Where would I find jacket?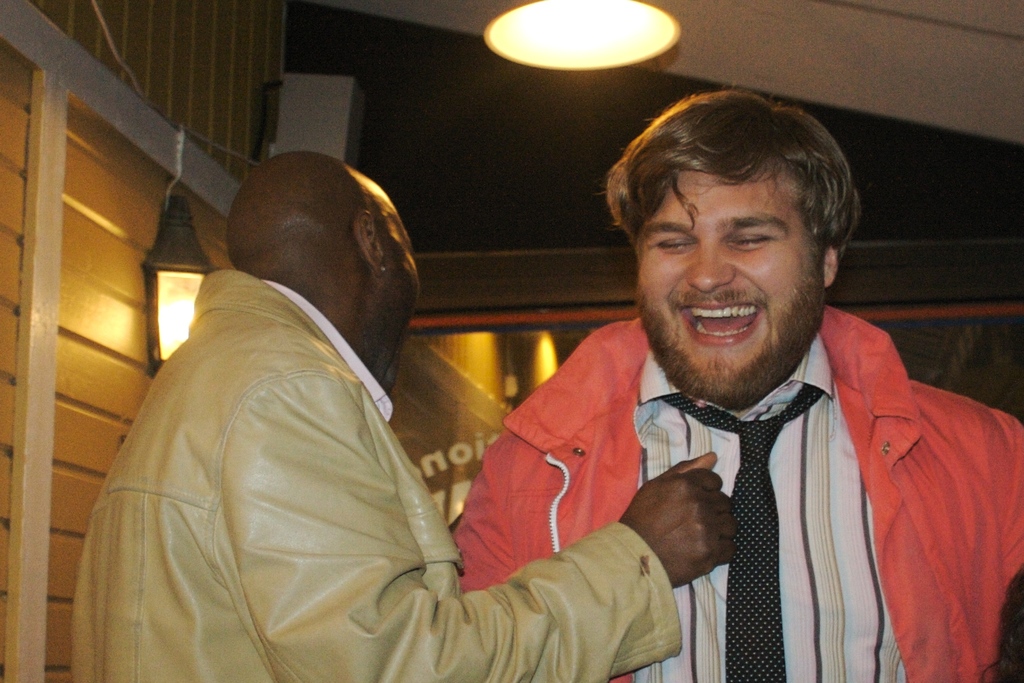
At 52, 261, 701, 682.
